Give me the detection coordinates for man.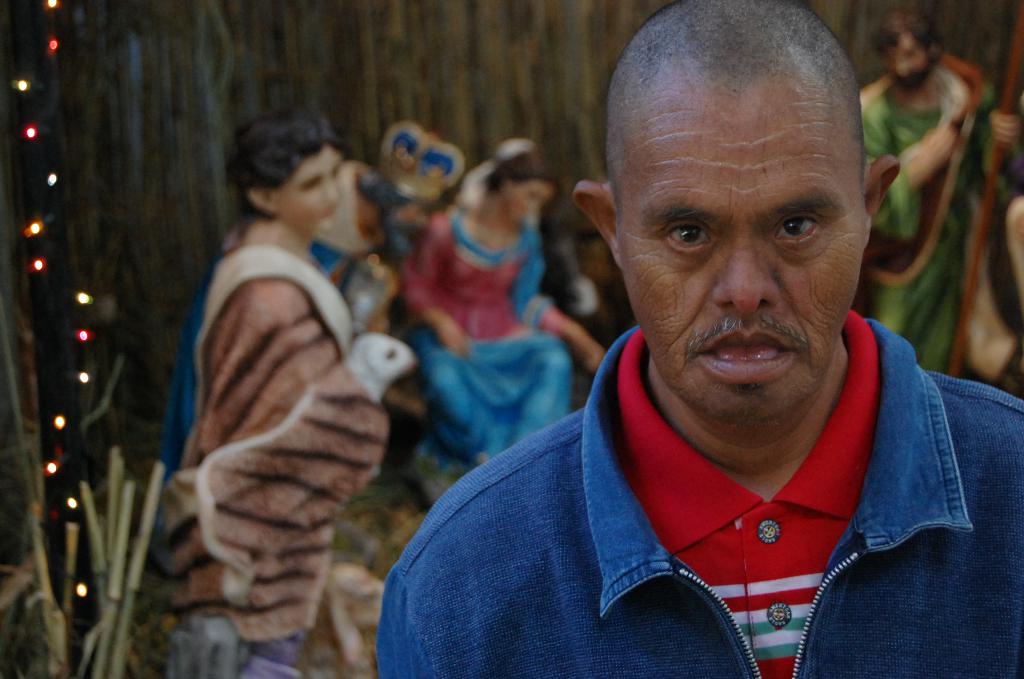
select_region(852, 15, 1012, 377).
